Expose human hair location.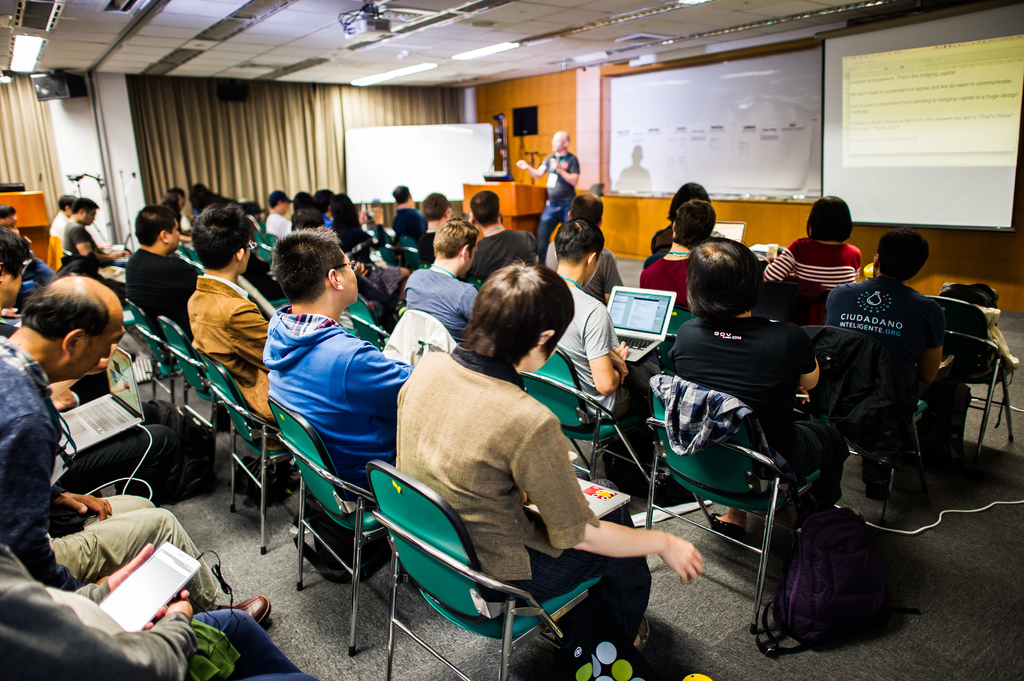
Exposed at Rect(19, 283, 111, 346).
